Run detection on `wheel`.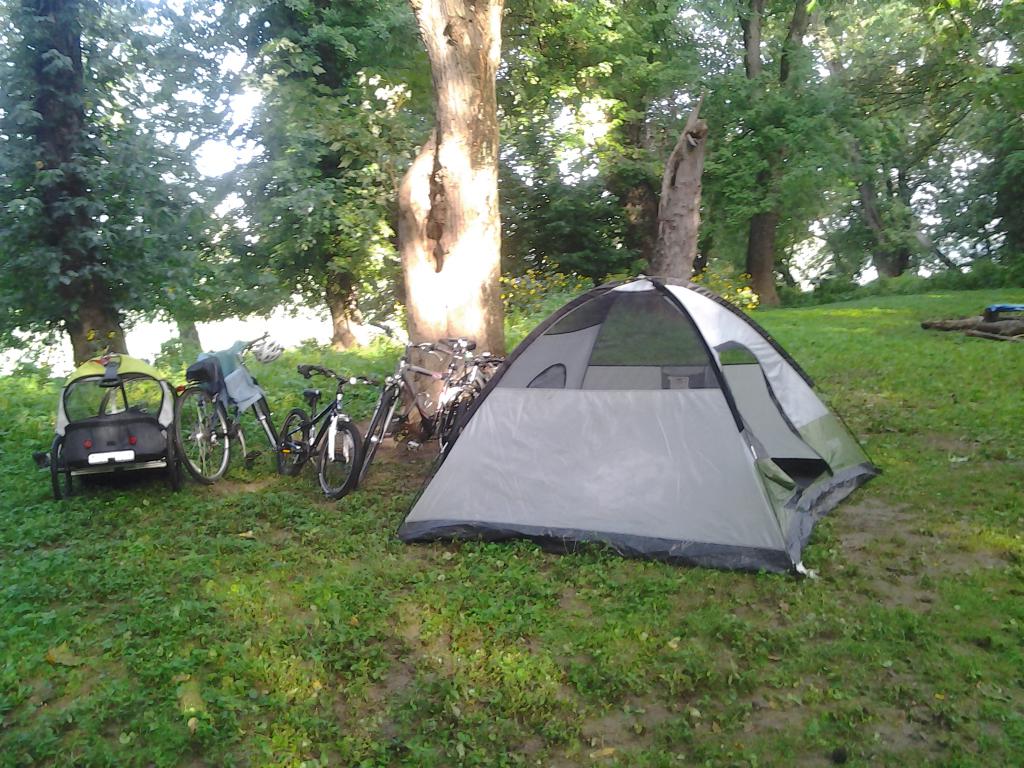
Result: Rect(51, 436, 74, 505).
